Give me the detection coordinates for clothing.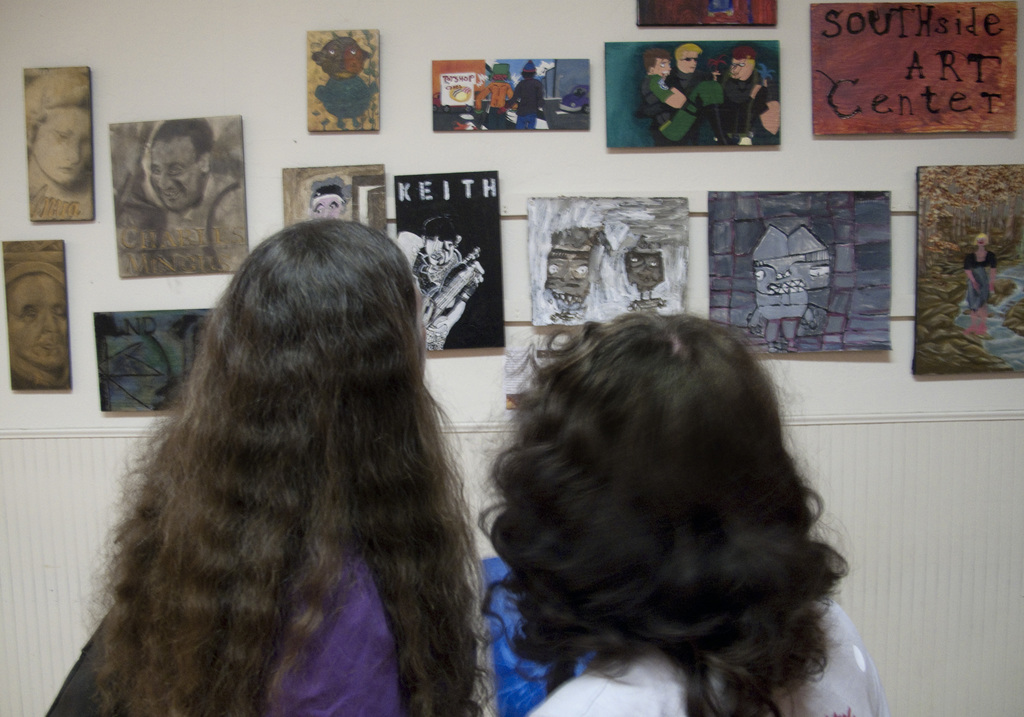
detection(638, 70, 704, 137).
